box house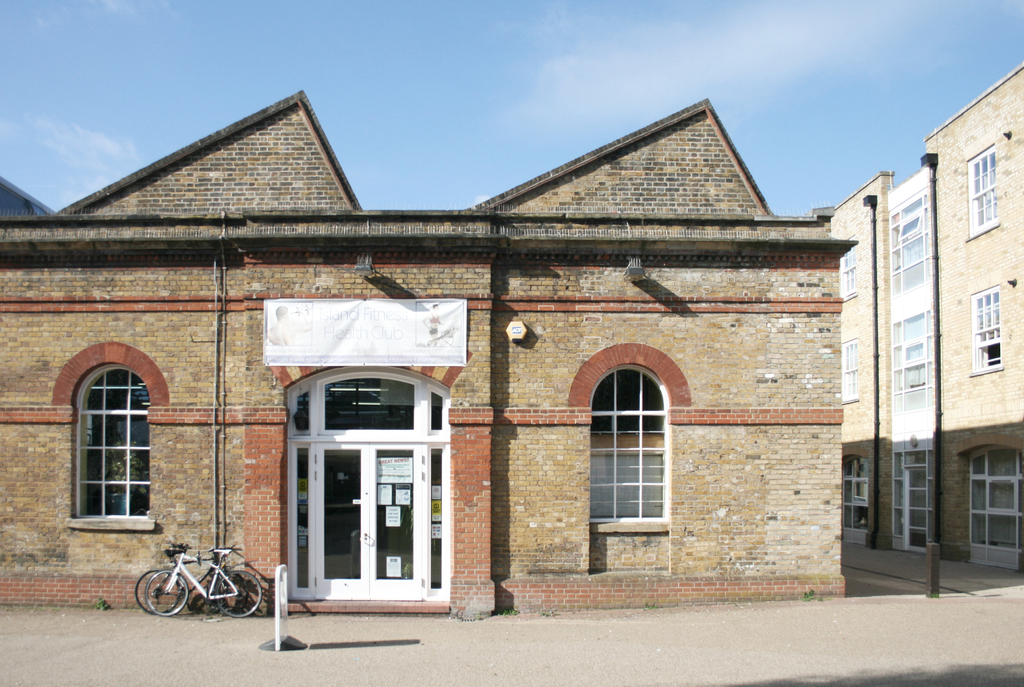
pyautogui.locateOnScreen(828, 70, 1023, 574)
